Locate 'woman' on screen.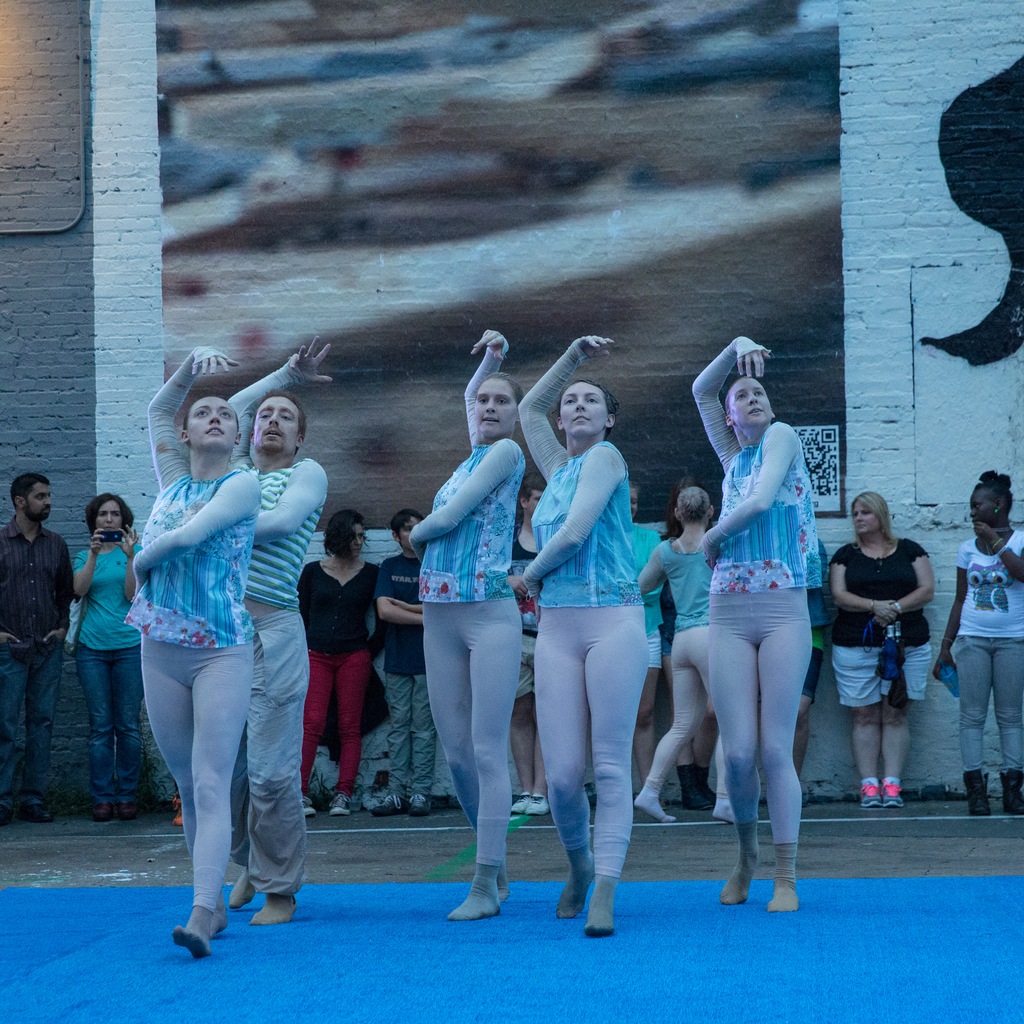
On screen at (632,483,714,832).
